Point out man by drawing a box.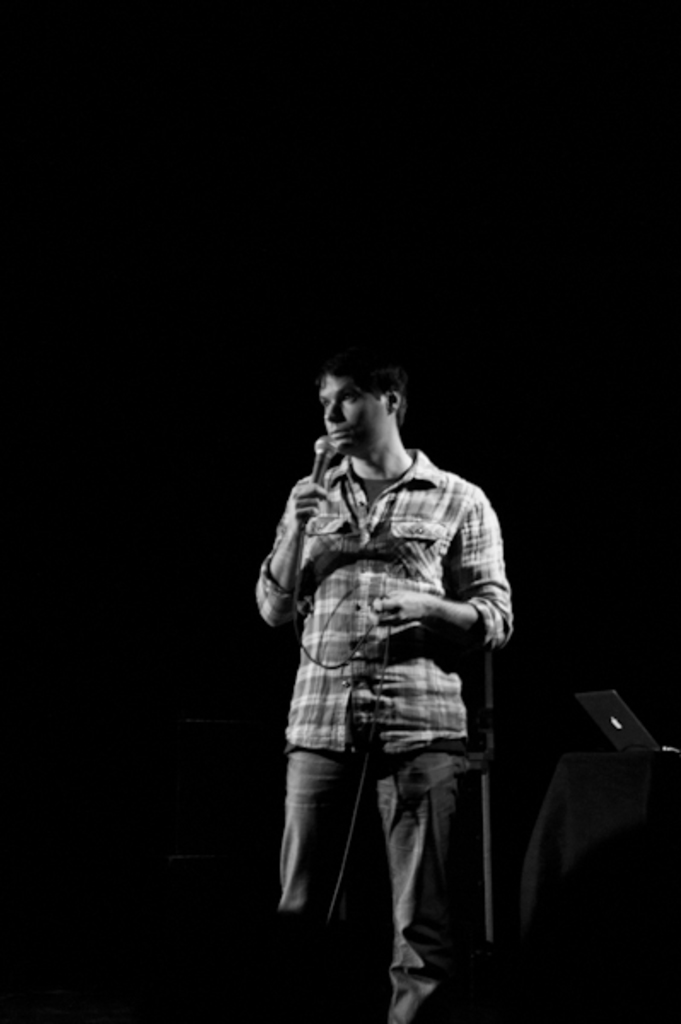
bbox(247, 326, 517, 976).
